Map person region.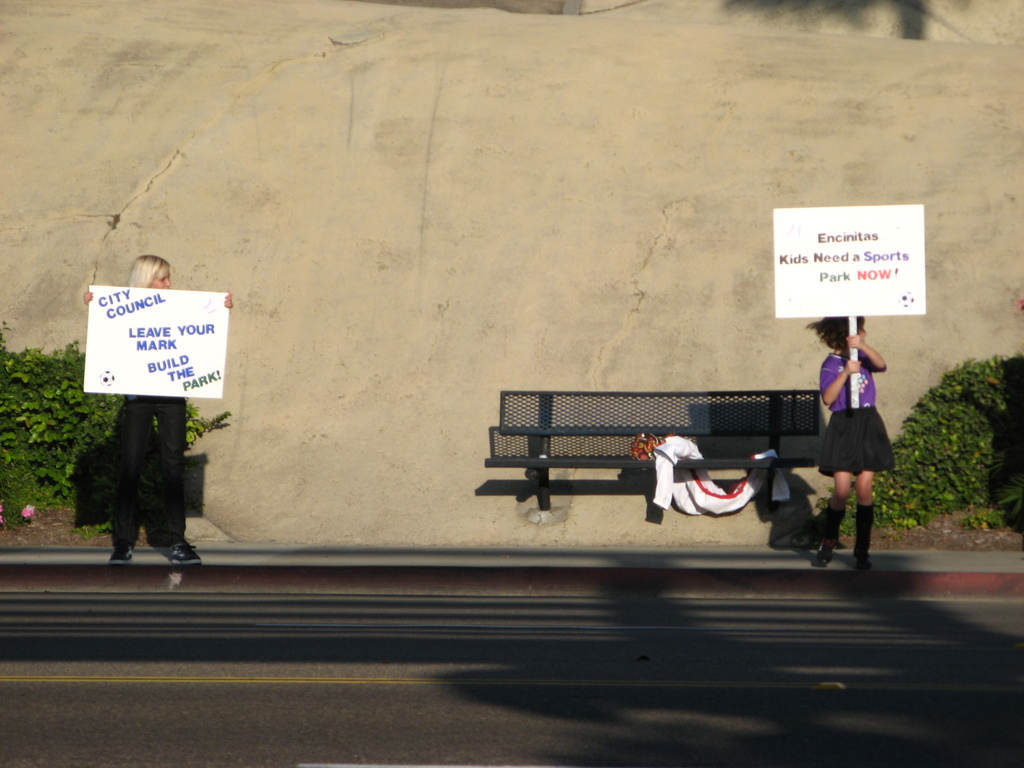
Mapped to Rect(801, 313, 892, 567).
